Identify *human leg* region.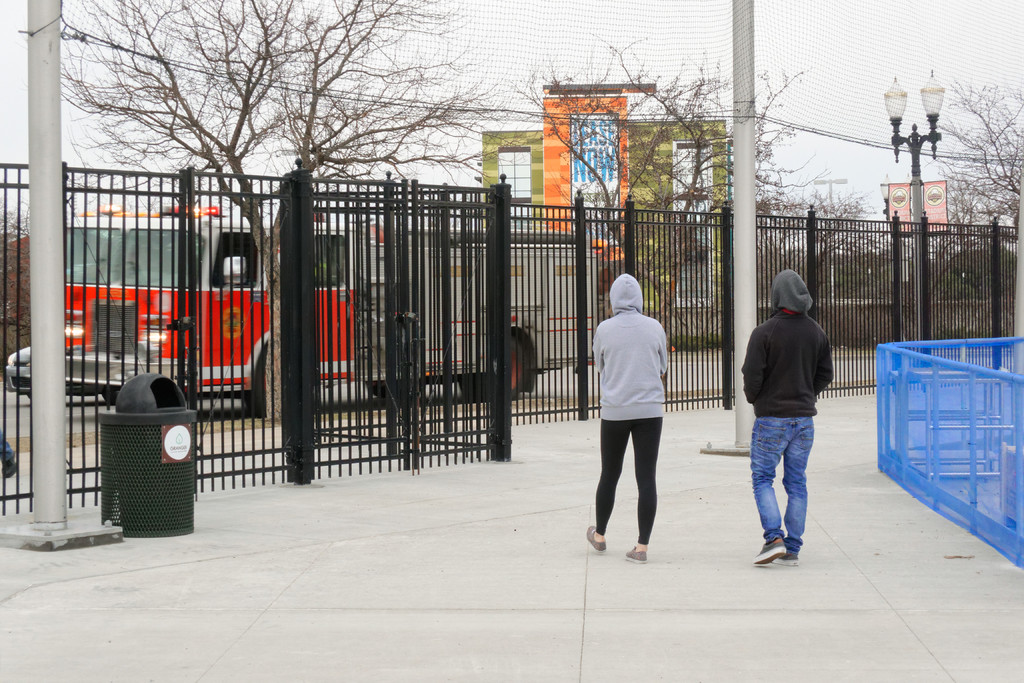
Region: [756,416,797,566].
